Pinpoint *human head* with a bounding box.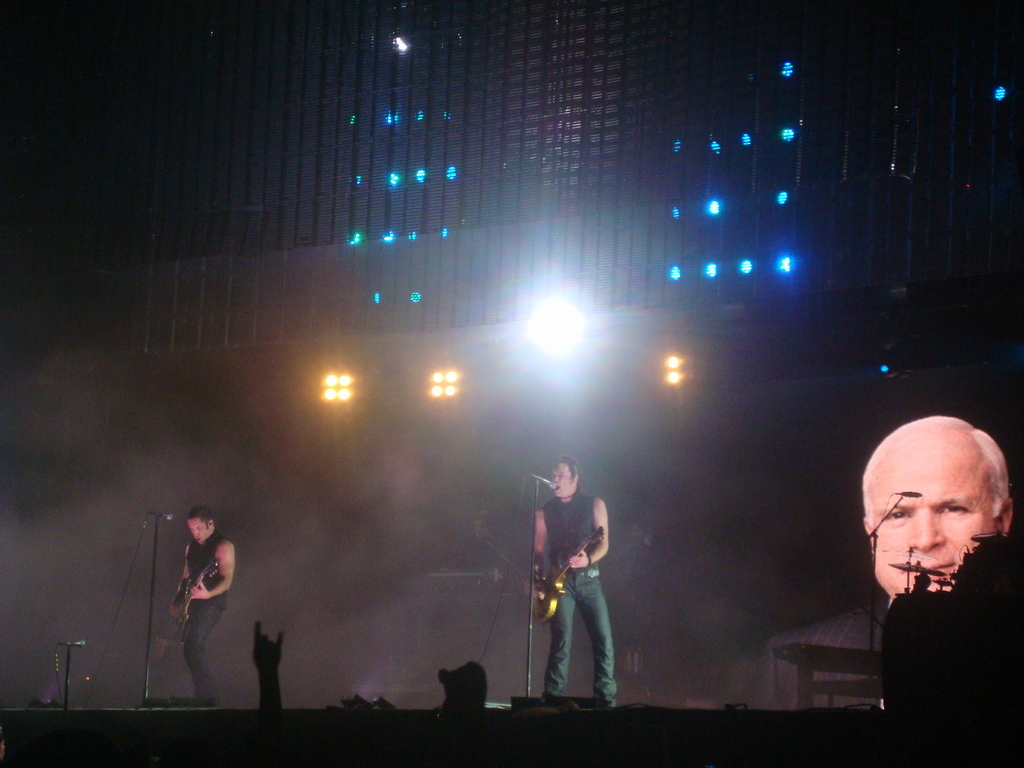
region(187, 505, 216, 543).
